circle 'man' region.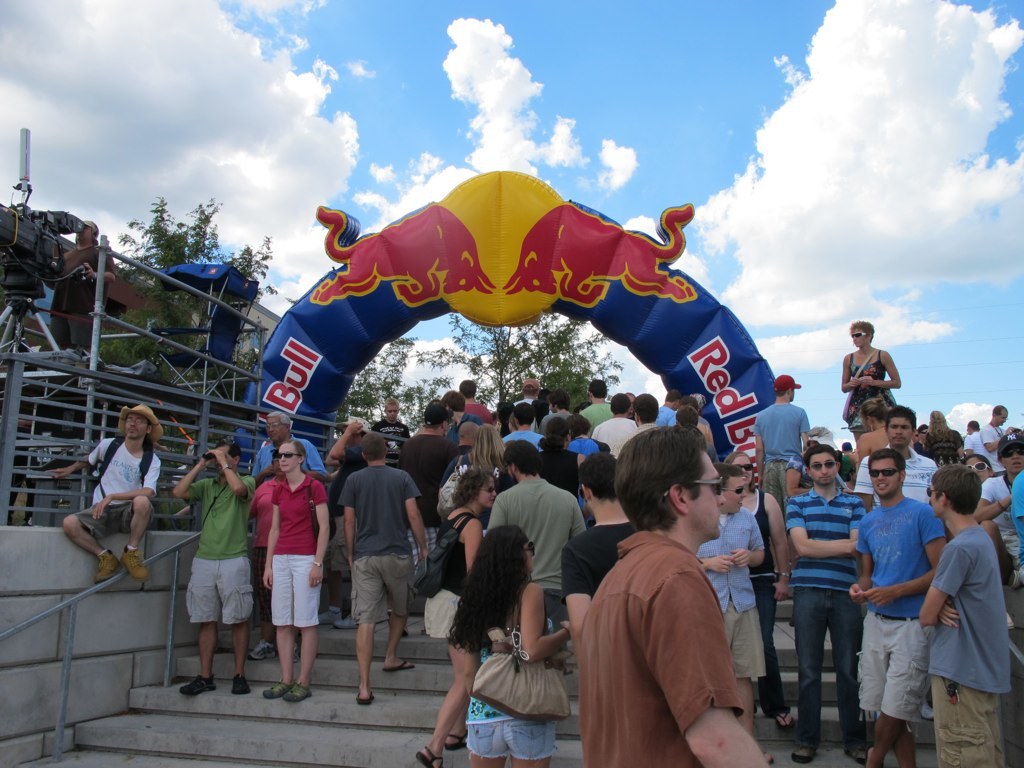
Region: (left=576, top=422, right=774, bottom=765).
